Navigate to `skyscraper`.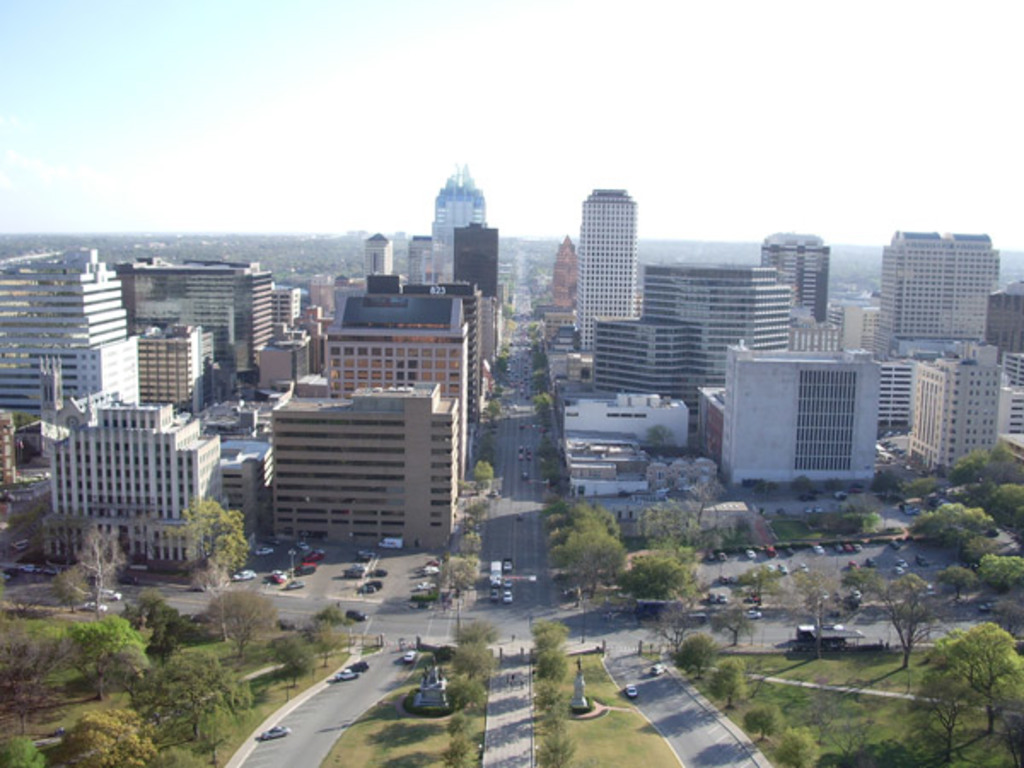
Navigation target: region(884, 232, 998, 340).
